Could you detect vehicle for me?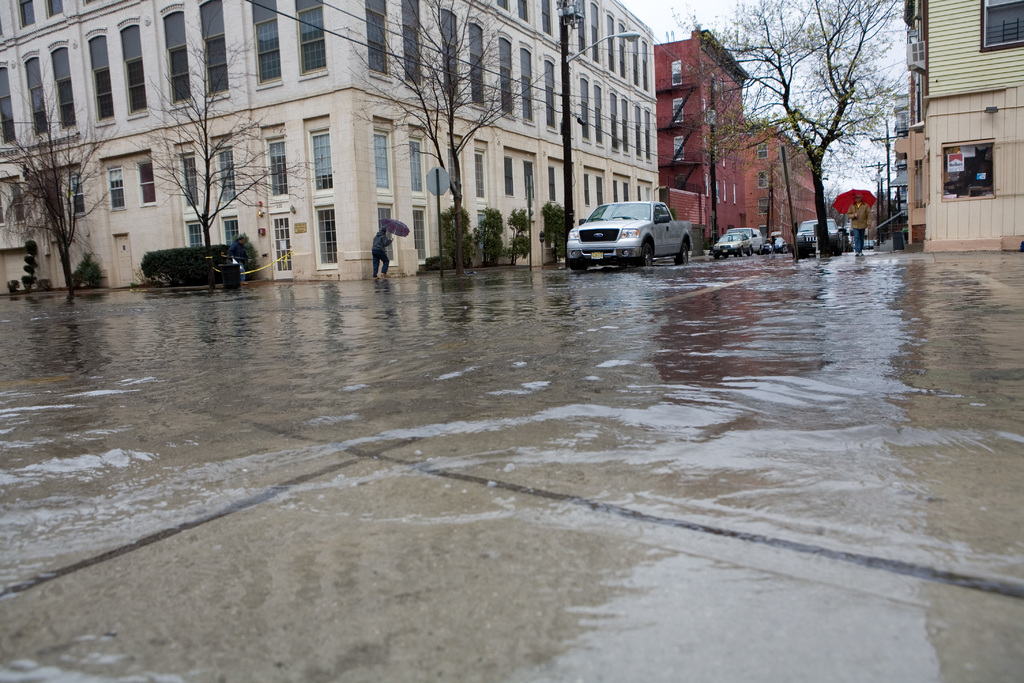
Detection result: box=[738, 226, 763, 249].
